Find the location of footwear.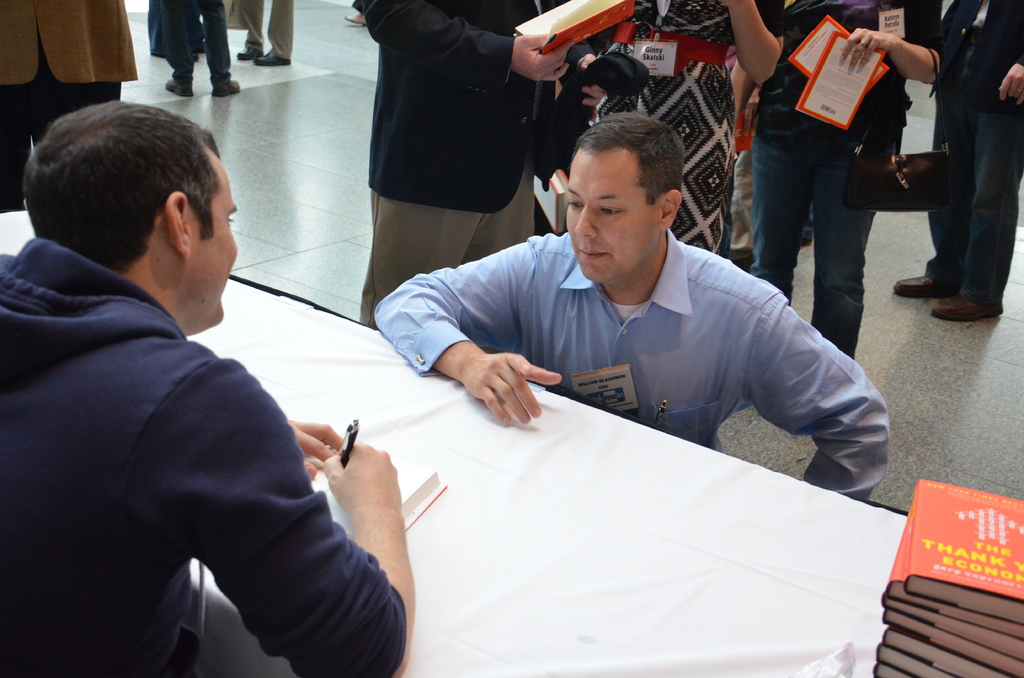
Location: locate(255, 49, 292, 68).
